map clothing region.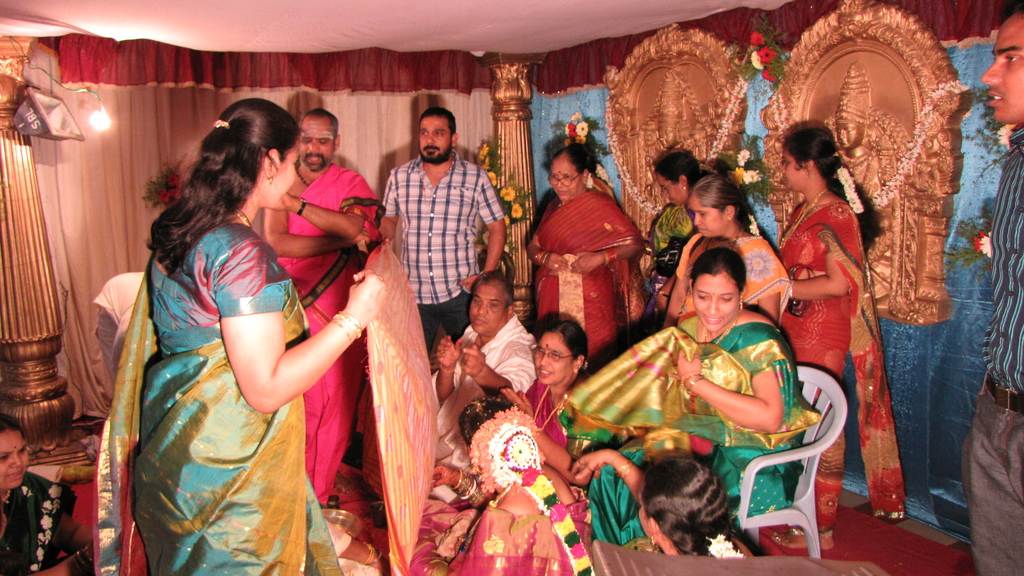
Mapped to x1=676 y1=234 x2=787 y2=314.
